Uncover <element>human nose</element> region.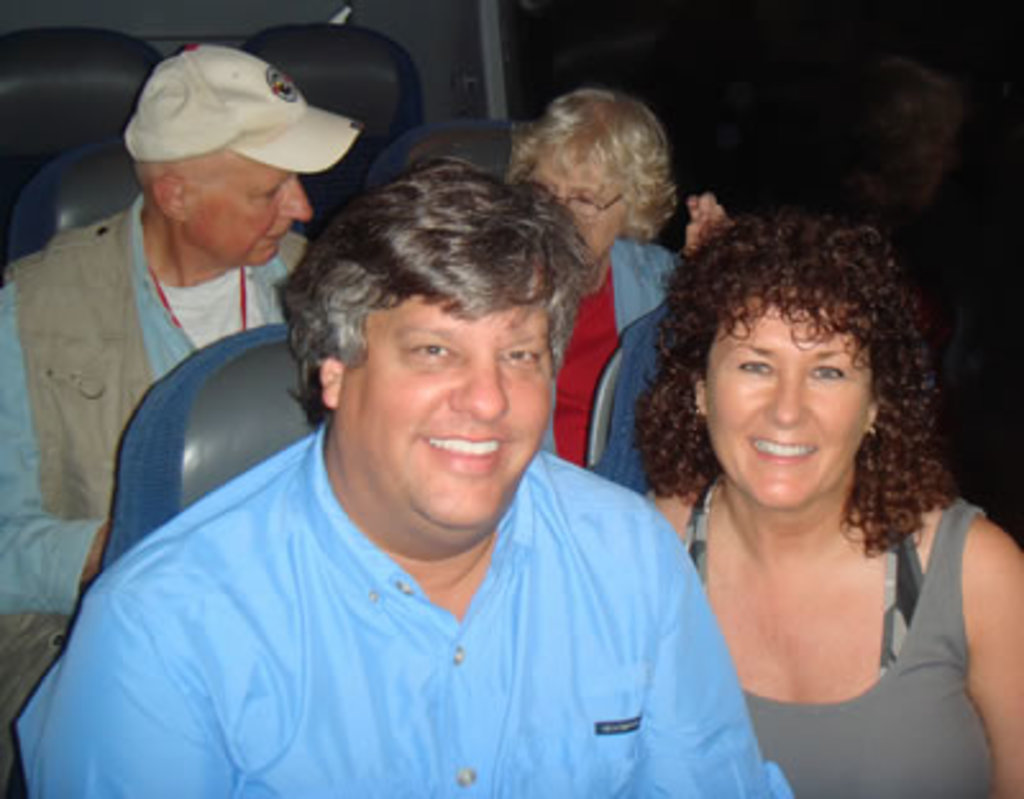
Uncovered: x1=445 y1=346 x2=512 y2=430.
